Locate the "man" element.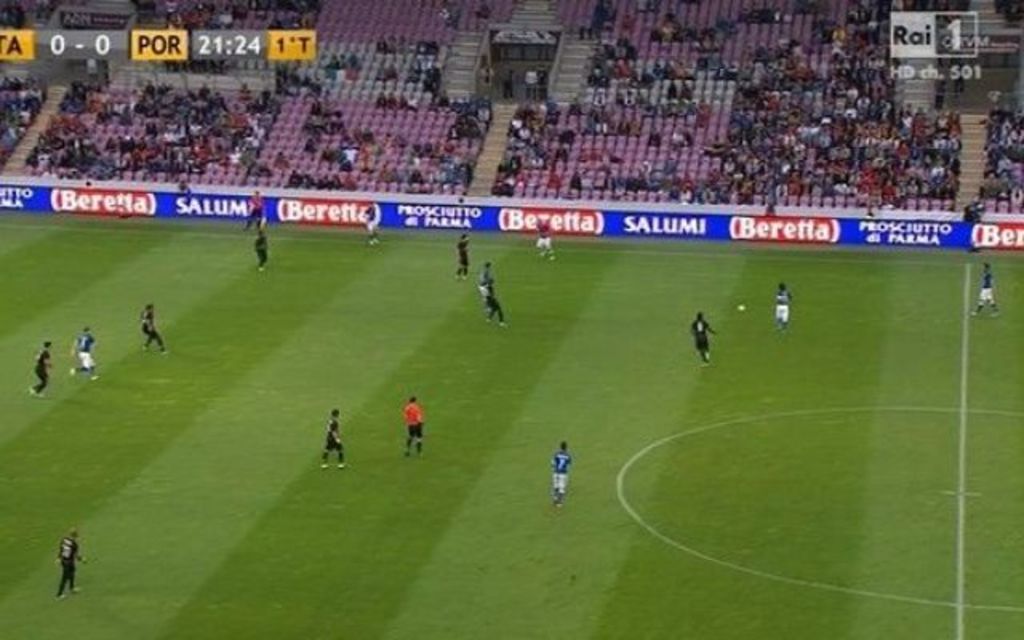
Element bbox: [685, 307, 717, 363].
